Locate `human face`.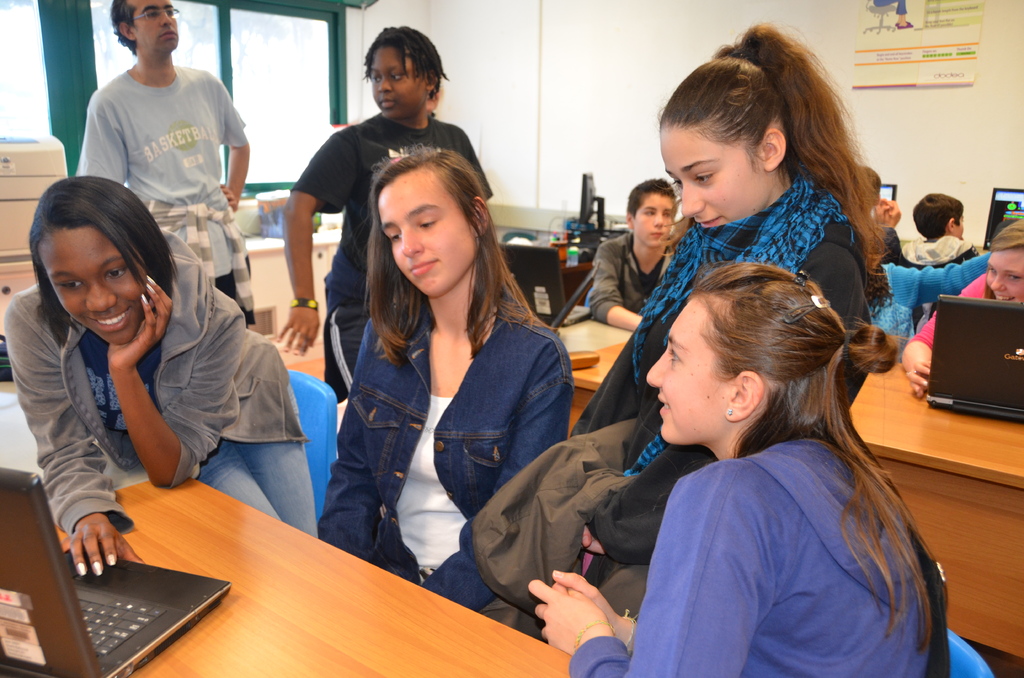
Bounding box: (660, 125, 765, 221).
